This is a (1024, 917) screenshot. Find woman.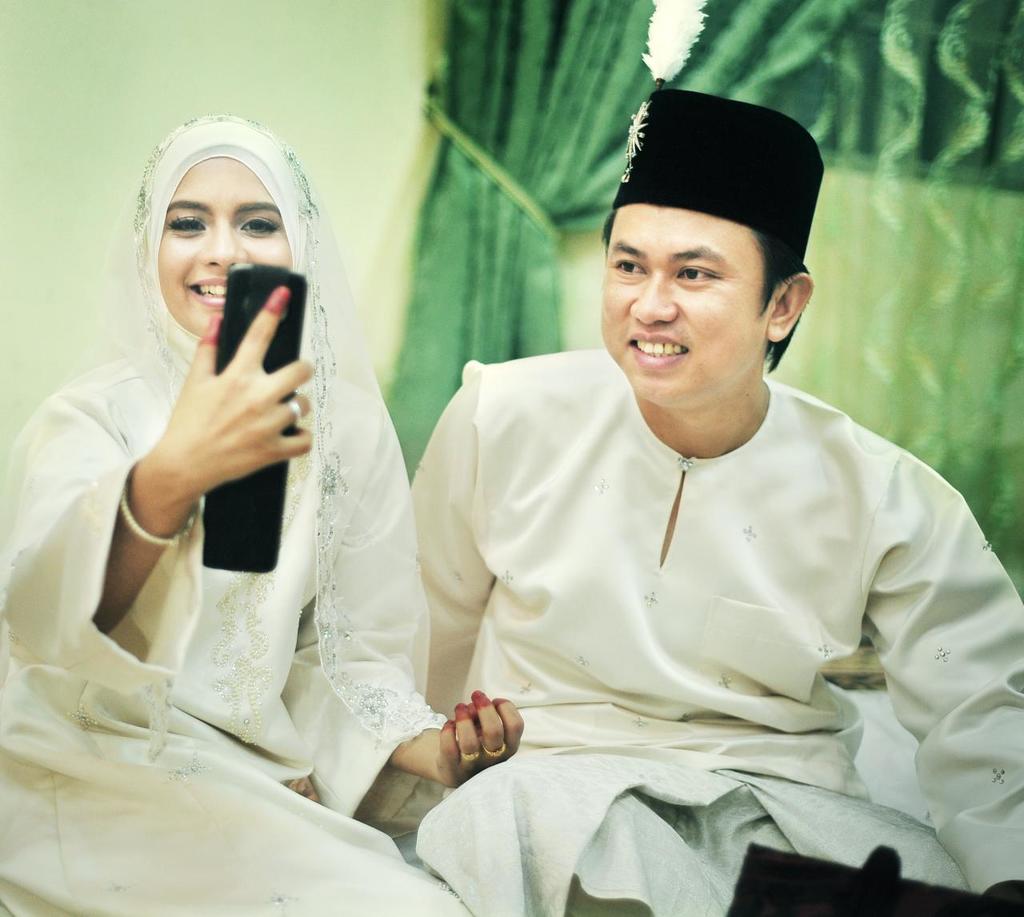
Bounding box: 14, 123, 504, 903.
